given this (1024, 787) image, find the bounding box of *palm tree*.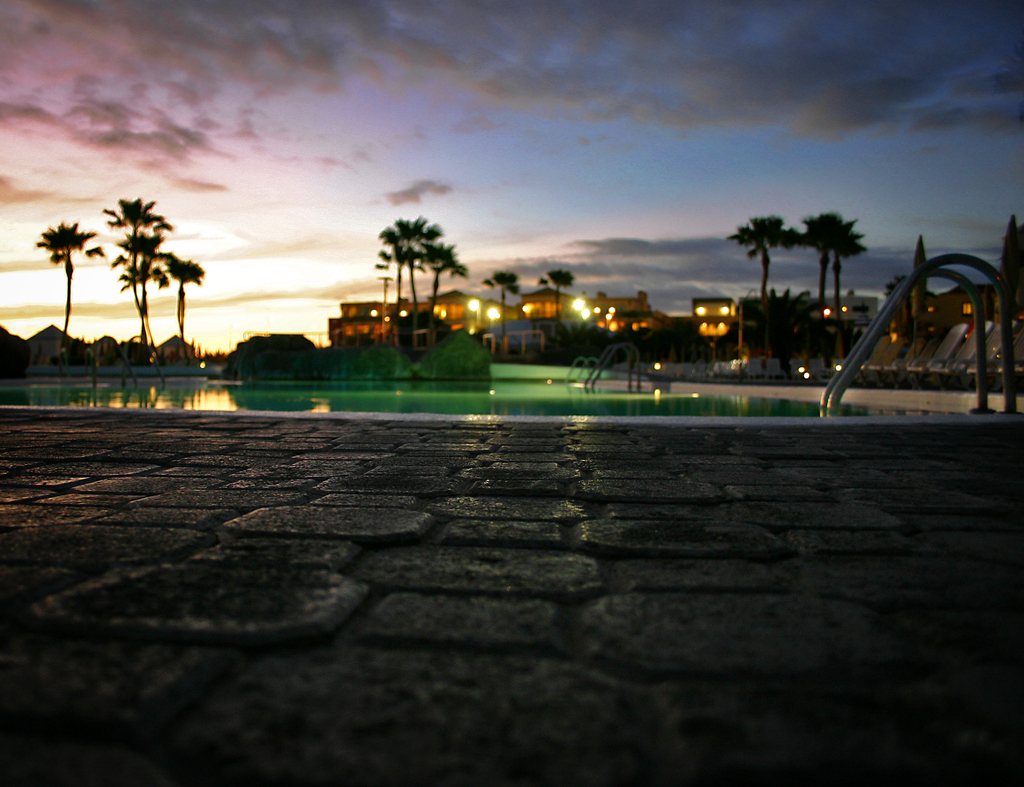
<box>45,224,88,352</box>.
